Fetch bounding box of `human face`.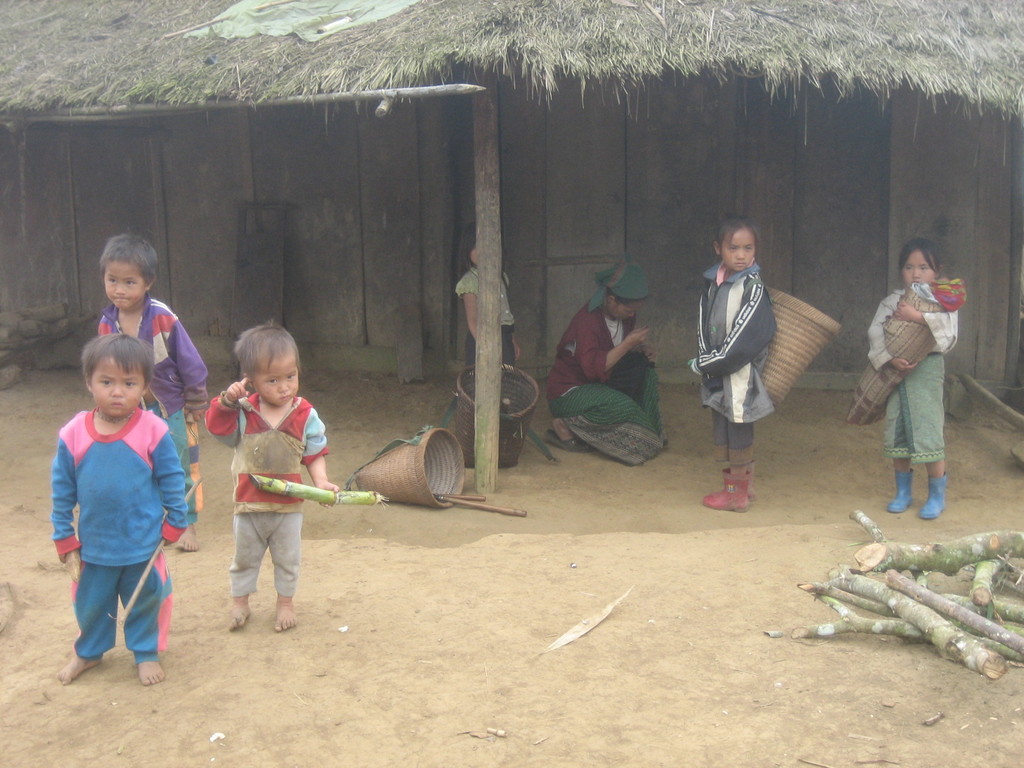
Bbox: left=605, top=300, right=647, bottom=318.
